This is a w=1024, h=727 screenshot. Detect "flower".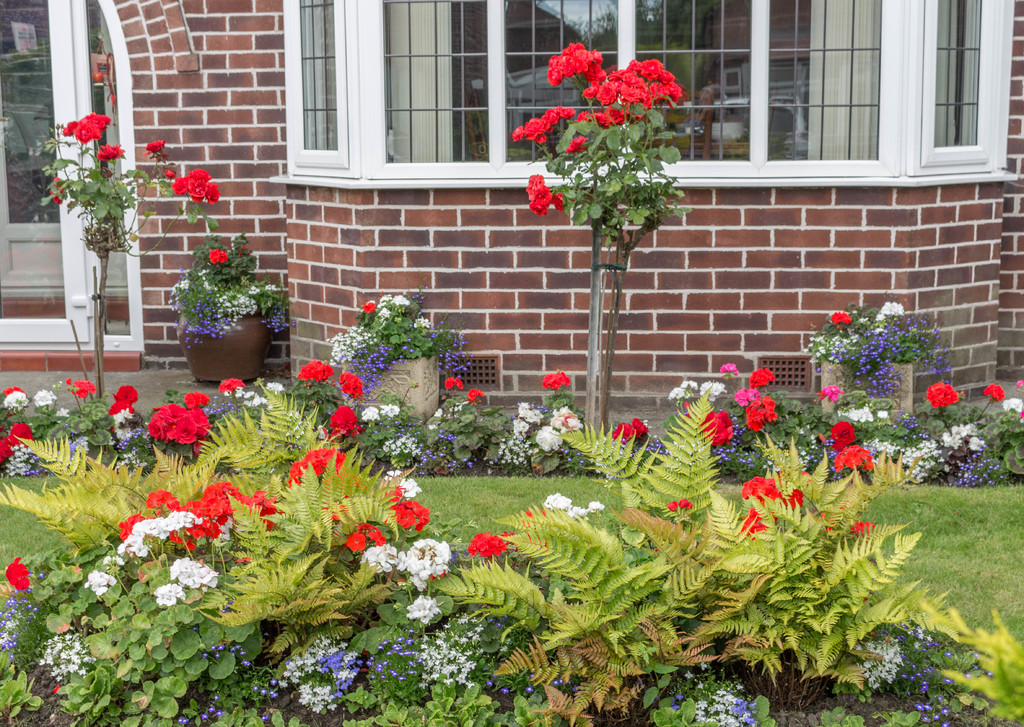
bbox=[772, 468, 811, 515].
